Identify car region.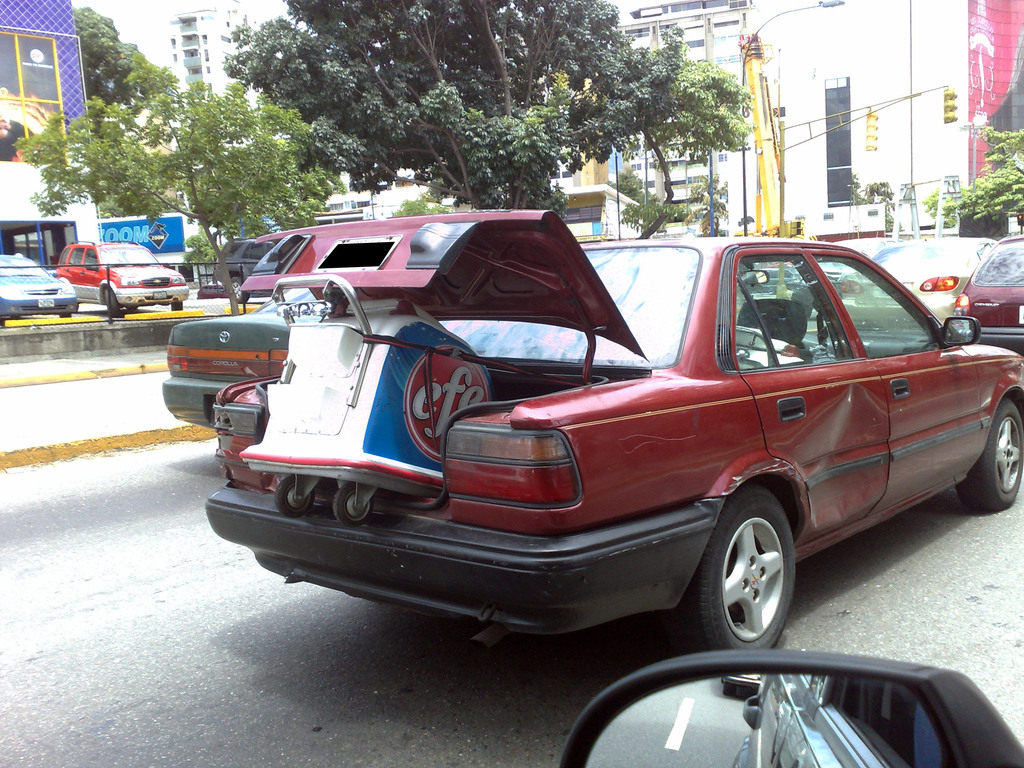
Region: (x1=60, y1=243, x2=186, y2=314).
